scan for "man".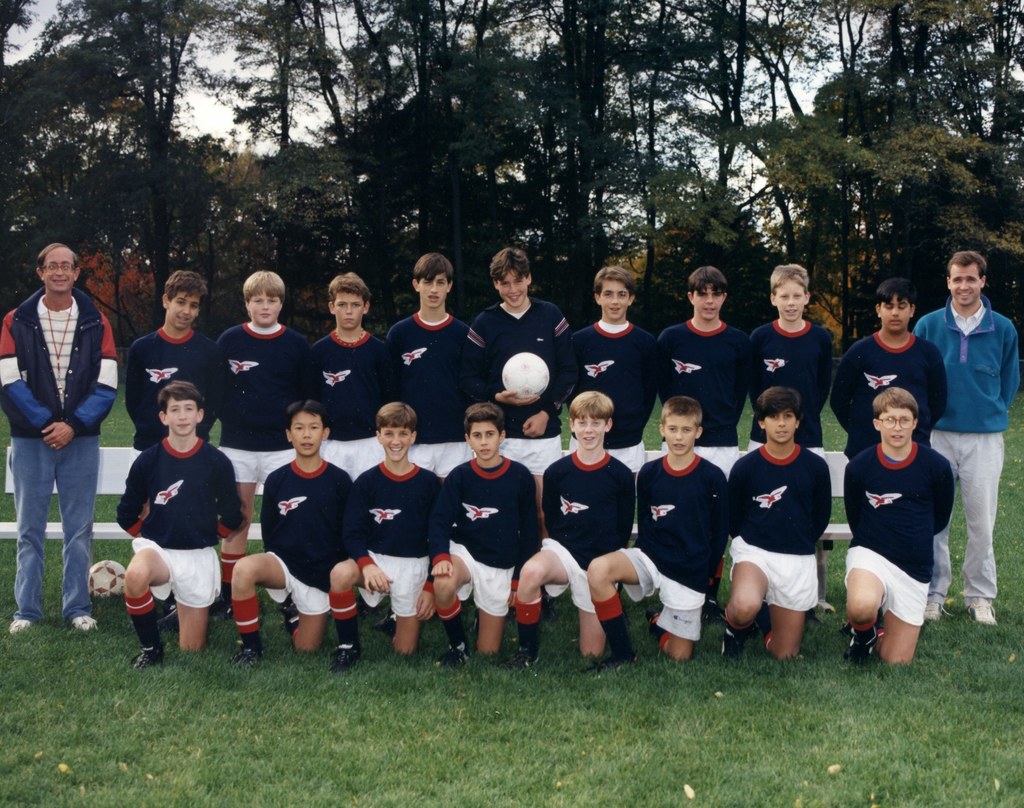
Scan result: <region>848, 380, 950, 663</region>.
